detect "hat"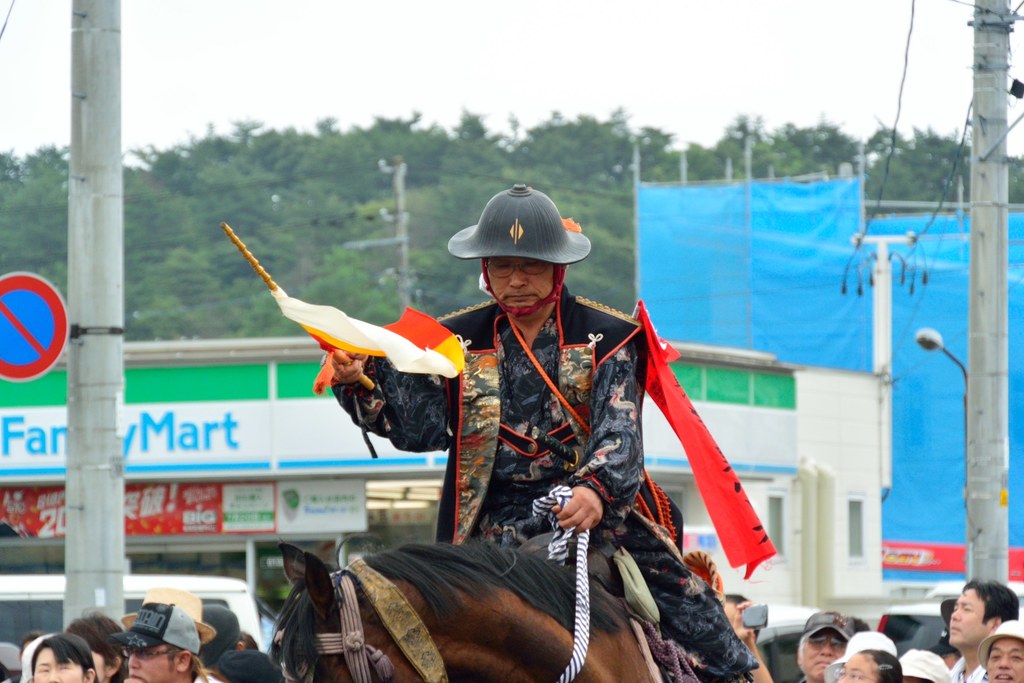
[left=820, top=630, right=899, bottom=682]
